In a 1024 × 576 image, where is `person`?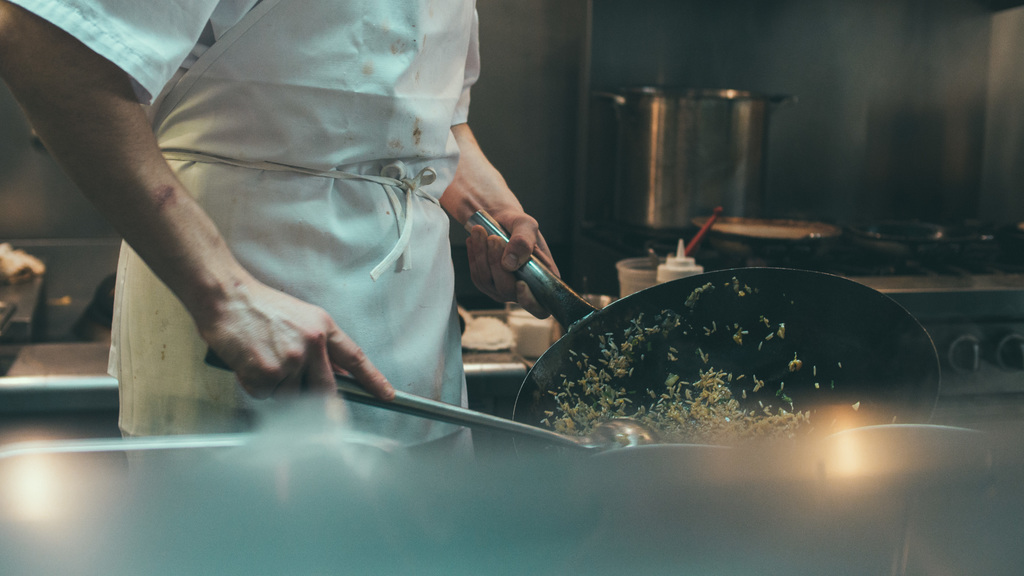
detection(0, 0, 579, 536).
